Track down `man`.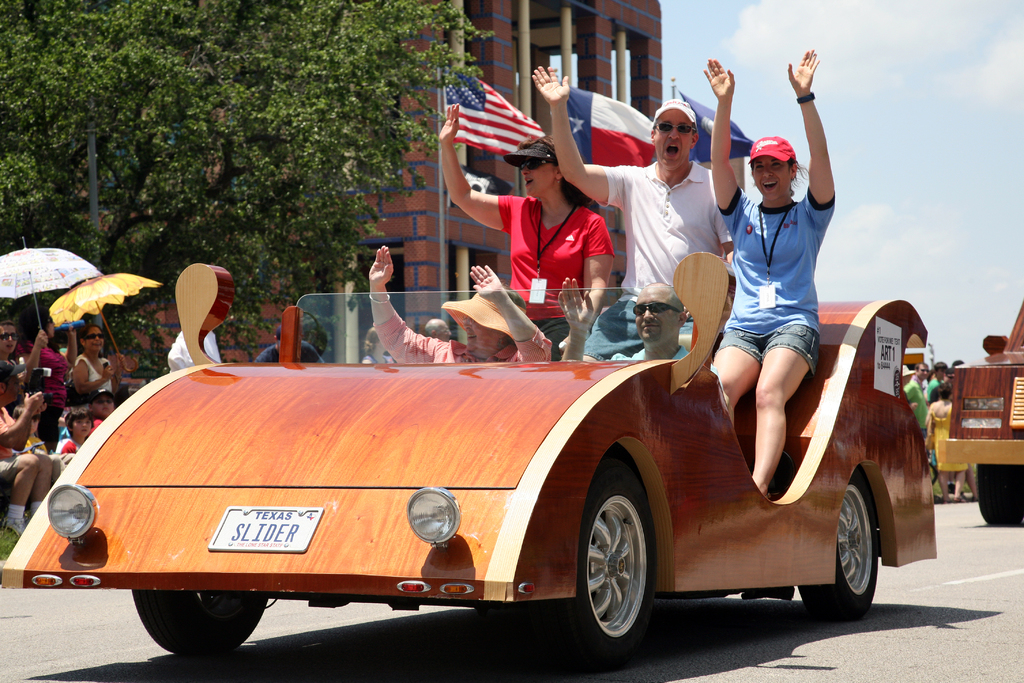
Tracked to <region>252, 325, 326, 368</region>.
